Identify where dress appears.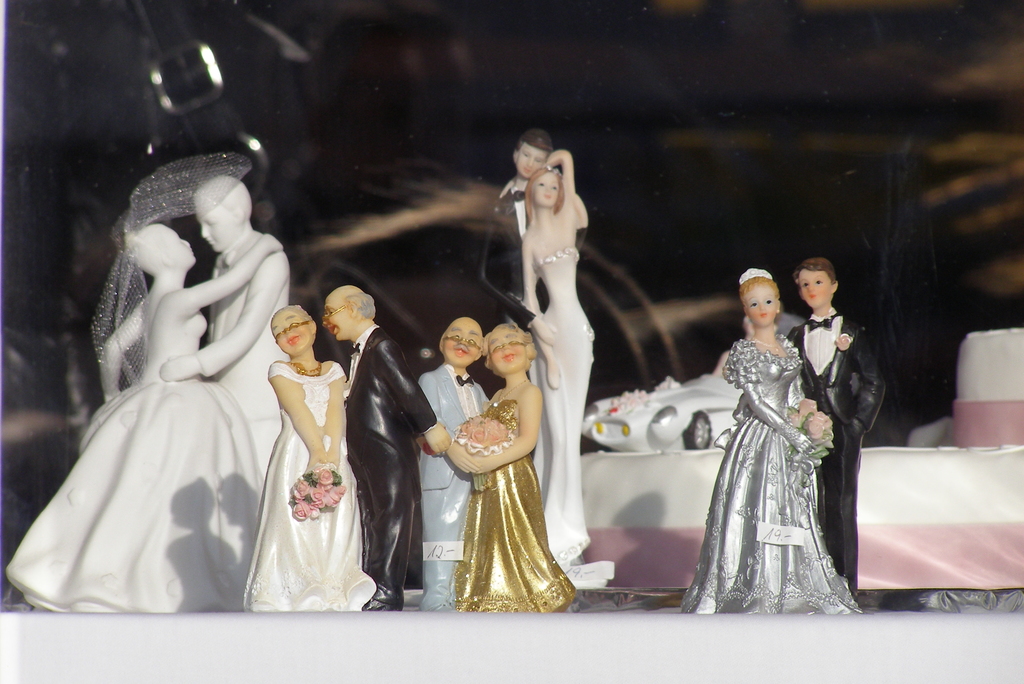
Appears at (241,359,369,621).
